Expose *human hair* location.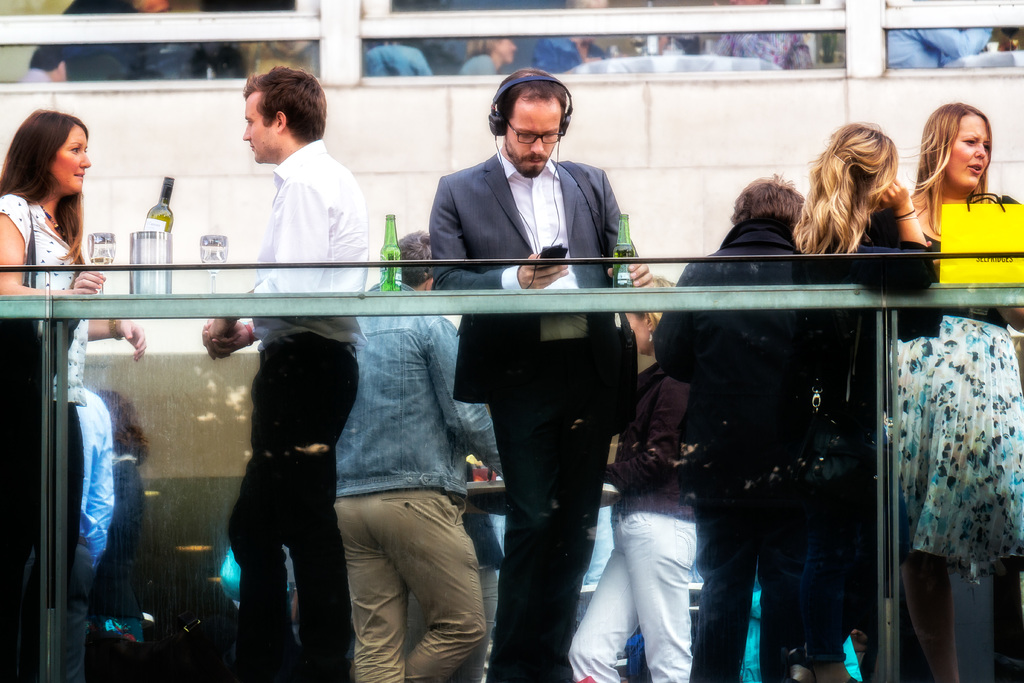
Exposed at {"left": 634, "top": 274, "right": 677, "bottom": 331}.
